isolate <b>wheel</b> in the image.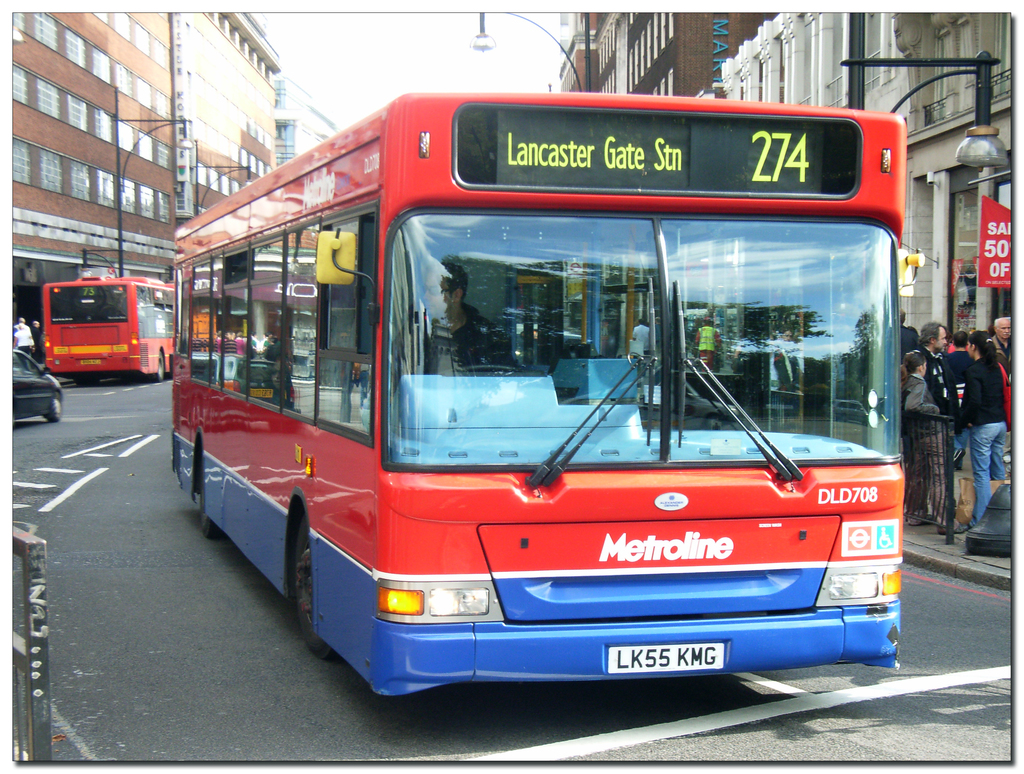
Isolated region: {"x1": 198, "y1": 449, "x2": 221, "y2": 537}.
